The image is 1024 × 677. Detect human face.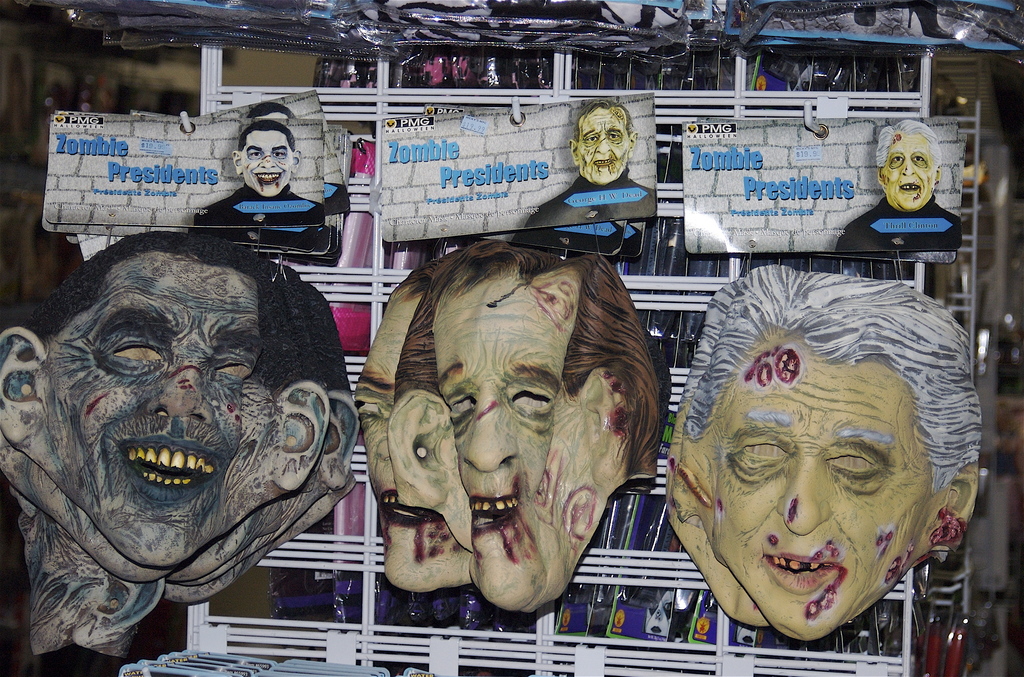
Detection: x1=577, y1=109, x2=630, y2=180.
